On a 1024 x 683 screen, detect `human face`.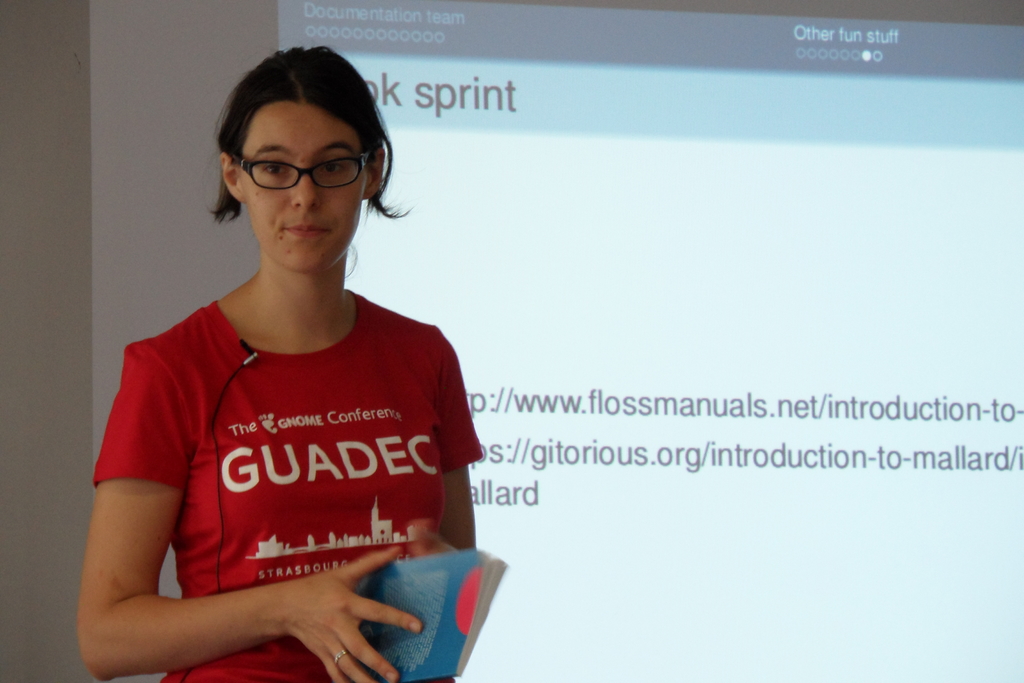
pyautogui.locateOnScreen(241, 107, 372, 273).
